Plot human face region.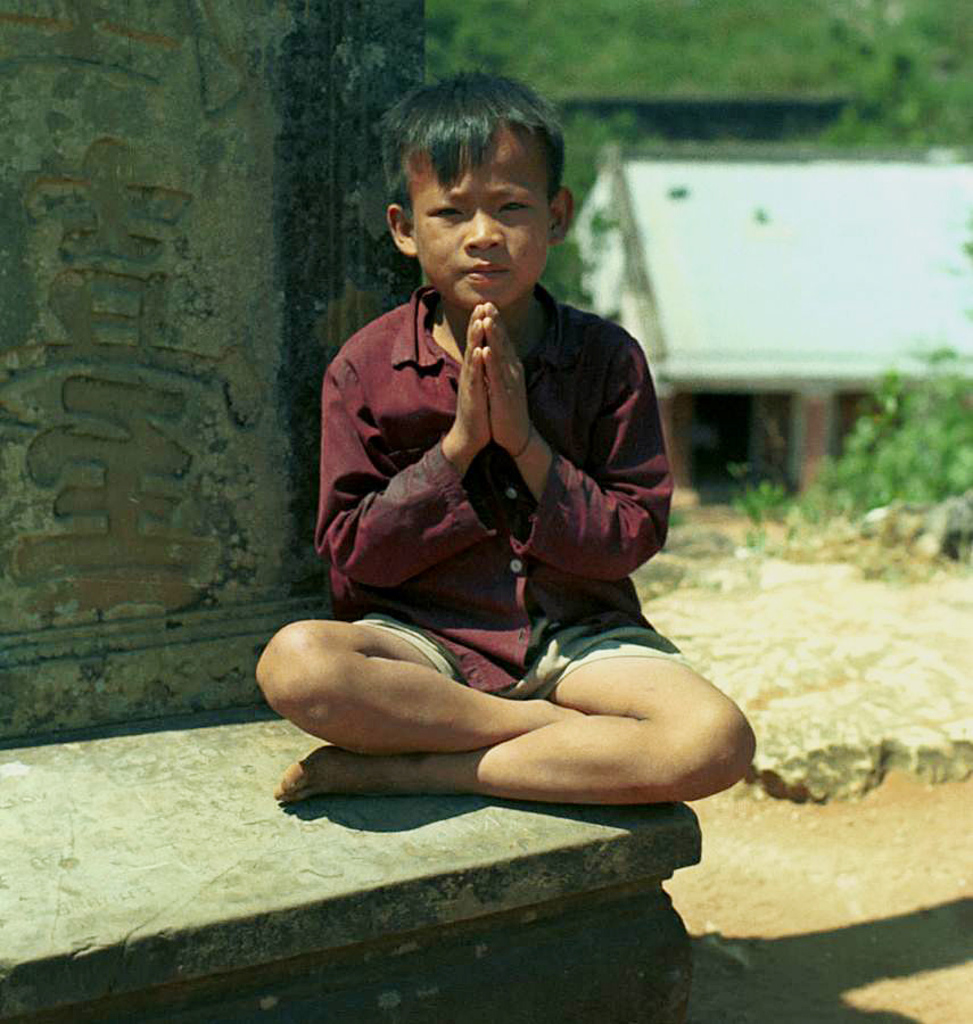
Plotted at BBox(414, 119, 549, 306).
